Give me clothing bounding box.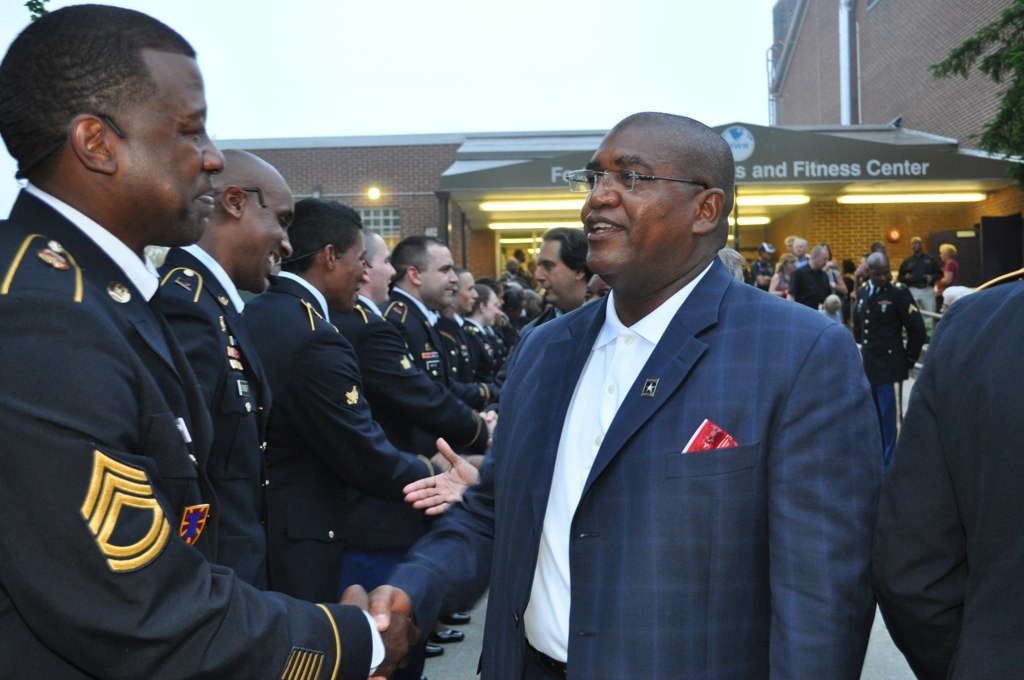
[left=902, top=276, right=1023, bottom=679].
